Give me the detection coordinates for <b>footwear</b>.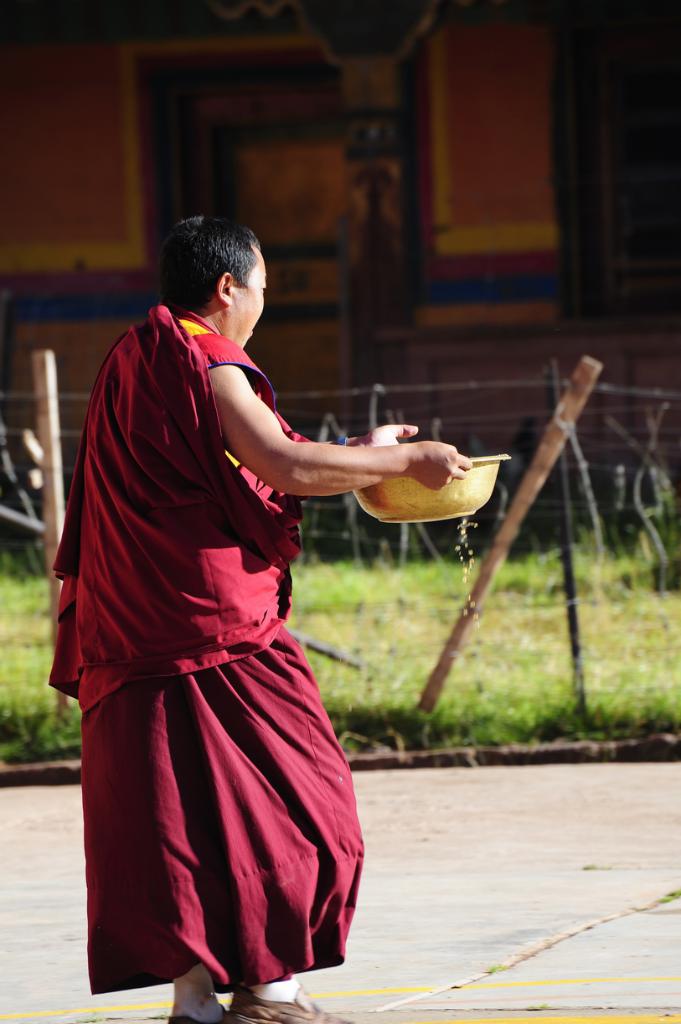
[x1=168, y1=1004, x2=250, y2=1023].
